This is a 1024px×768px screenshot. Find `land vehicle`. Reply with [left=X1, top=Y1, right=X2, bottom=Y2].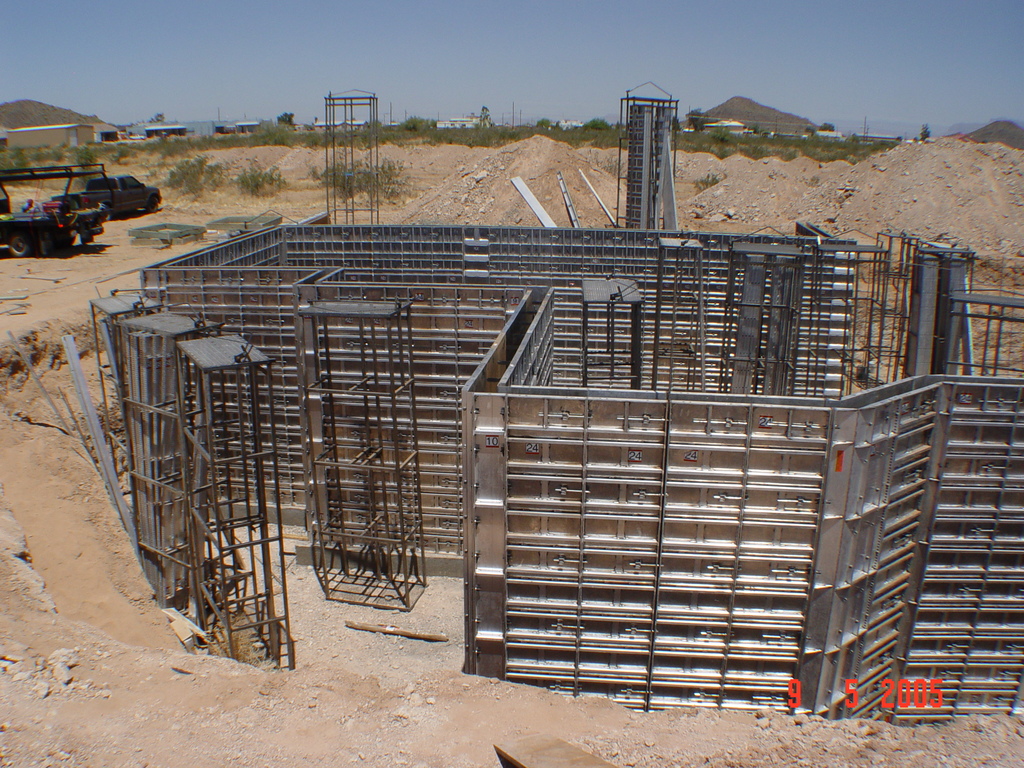
[left=0, top=161, right=104, bottom=263].
